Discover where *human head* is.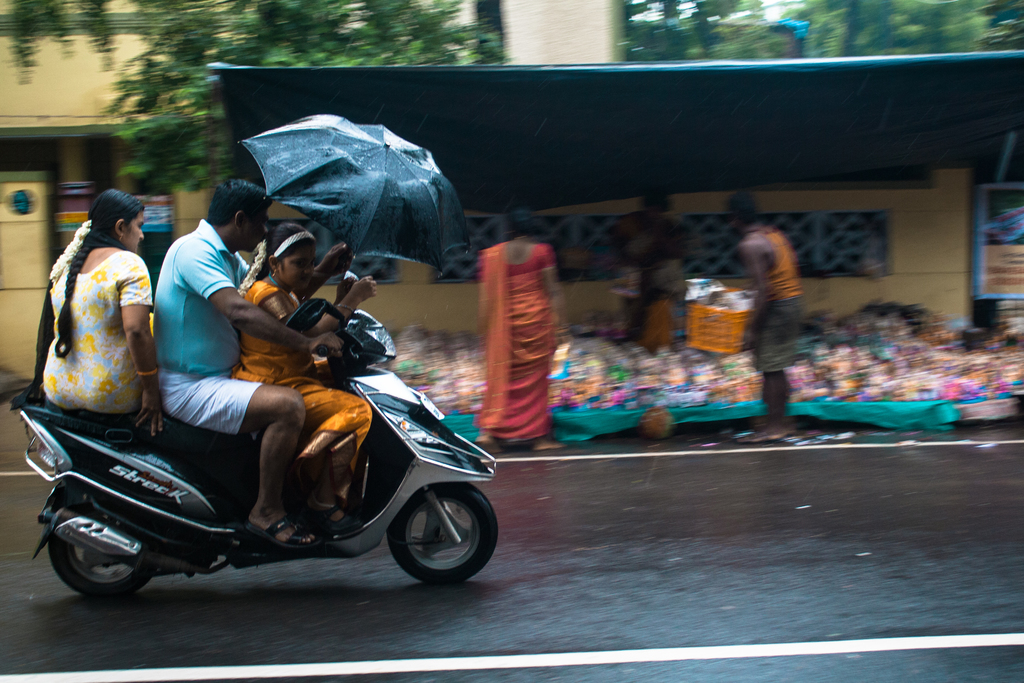
Discovered at 266/220/318/297.
